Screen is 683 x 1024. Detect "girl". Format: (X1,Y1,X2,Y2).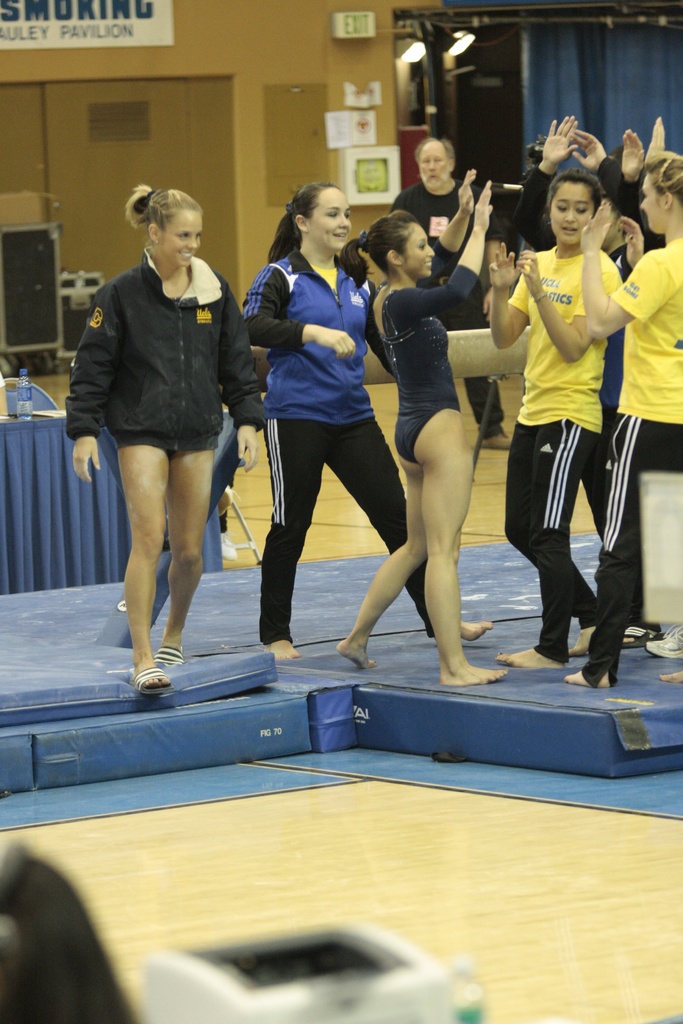
(67,188,268,699).
